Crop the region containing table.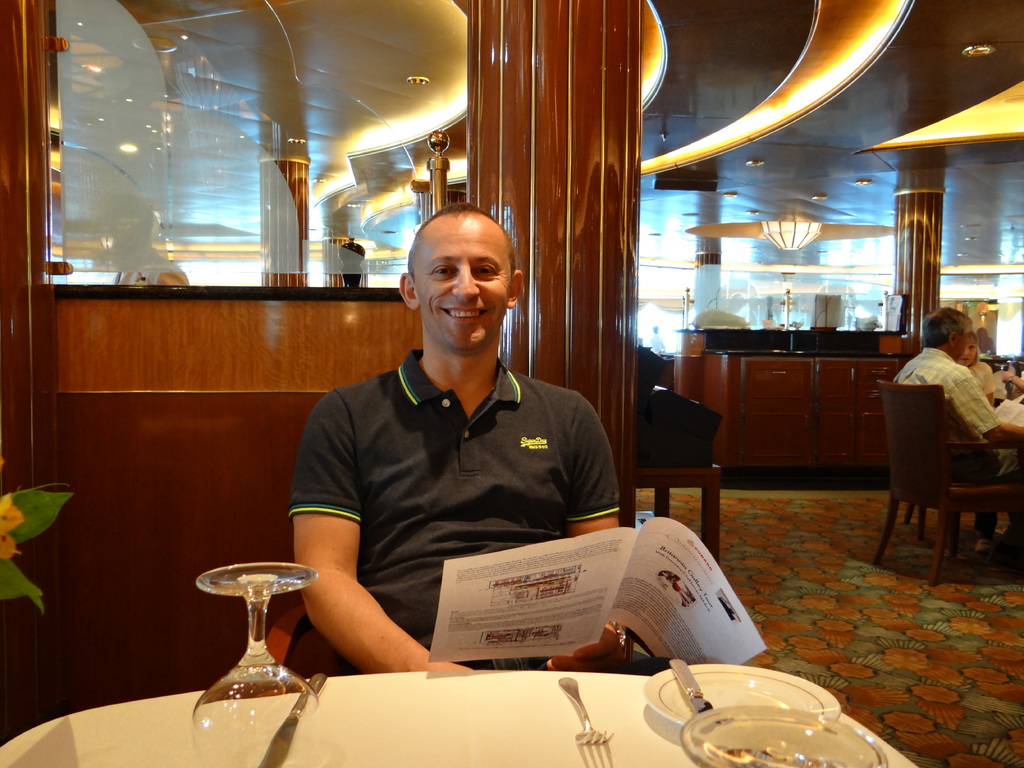
Crop region: (0,667,921,767).
